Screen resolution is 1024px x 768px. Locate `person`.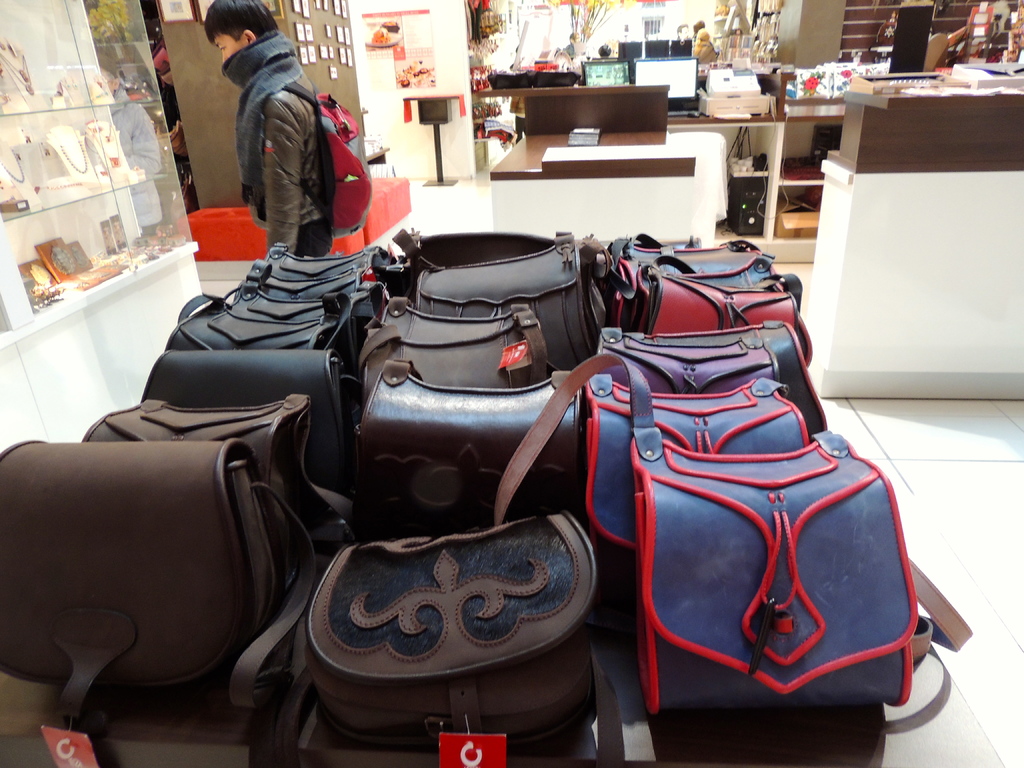
[x1=690, y1=20, x2=707, y2=54].
